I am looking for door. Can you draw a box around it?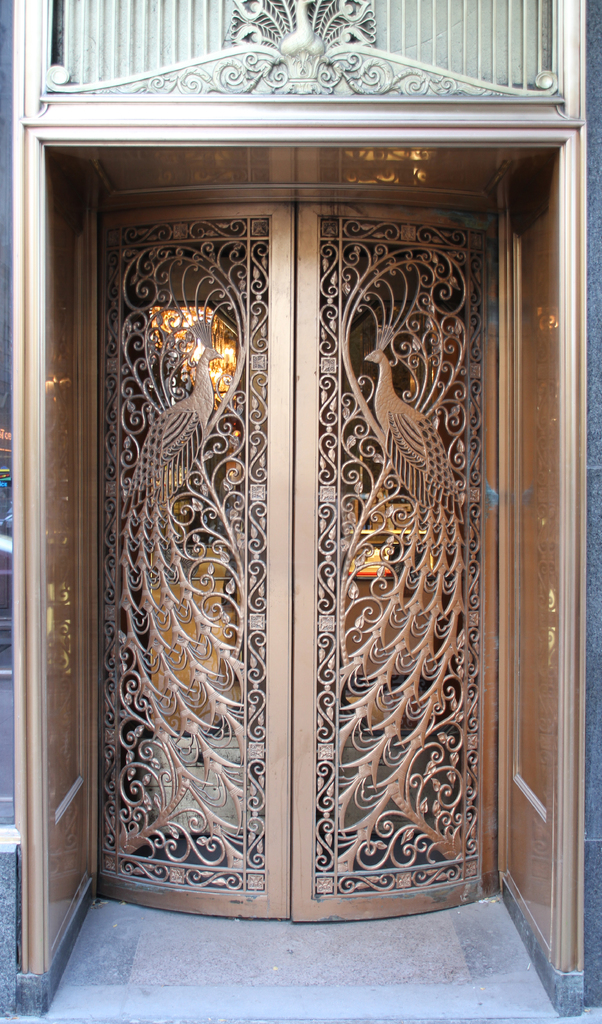
Sure, the bounding box is box(36, 81, 524, 928).
